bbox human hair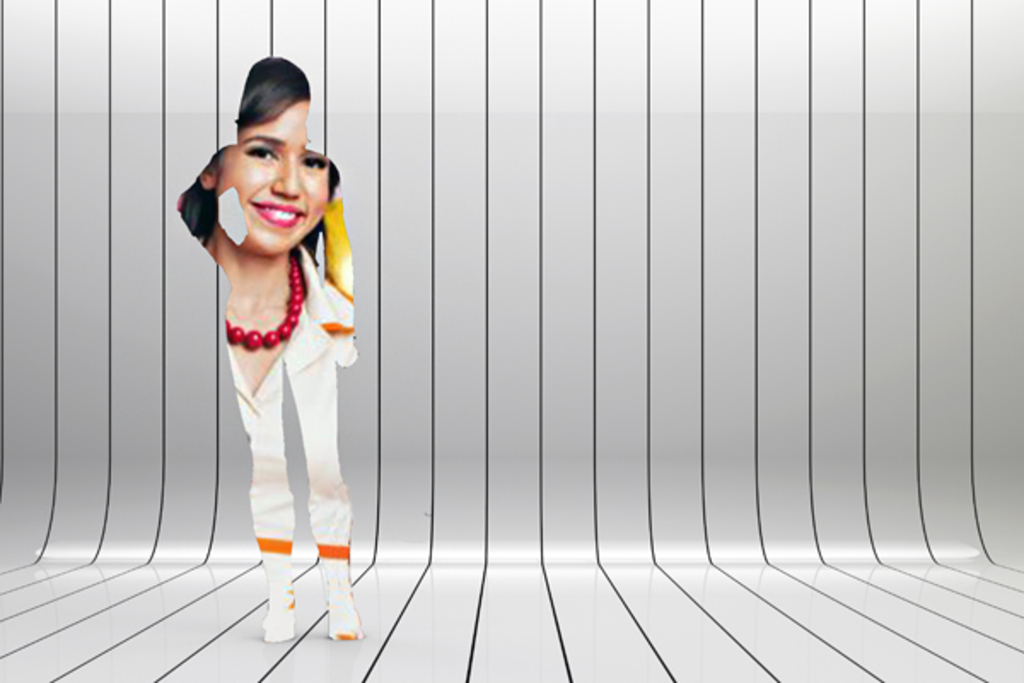
rect(176, 60, 343, 239)
